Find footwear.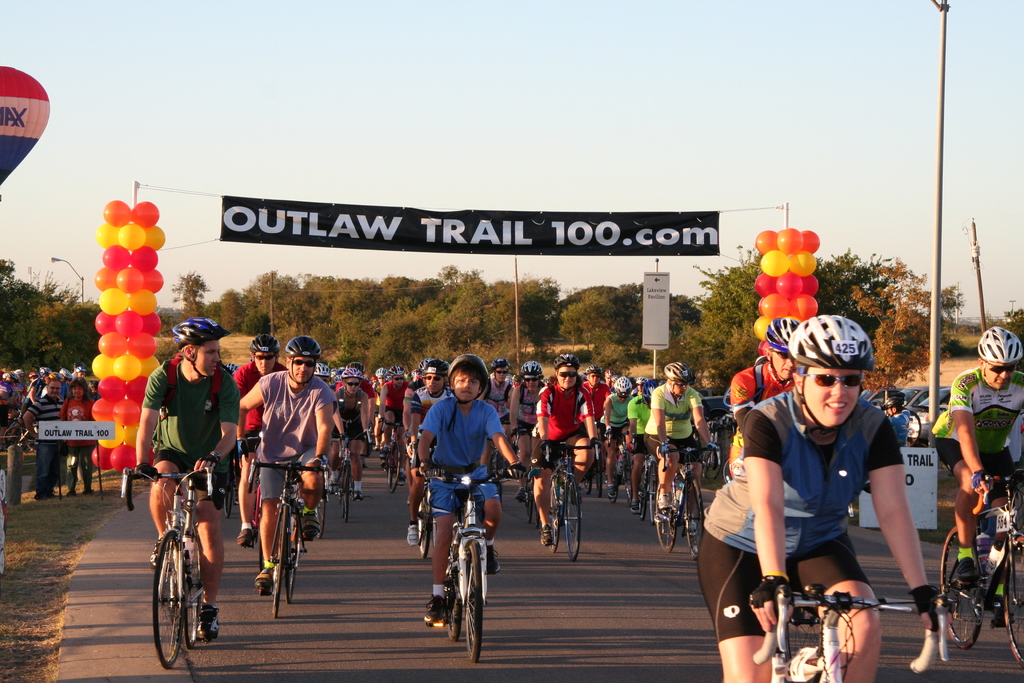
(630,498,638,515).
